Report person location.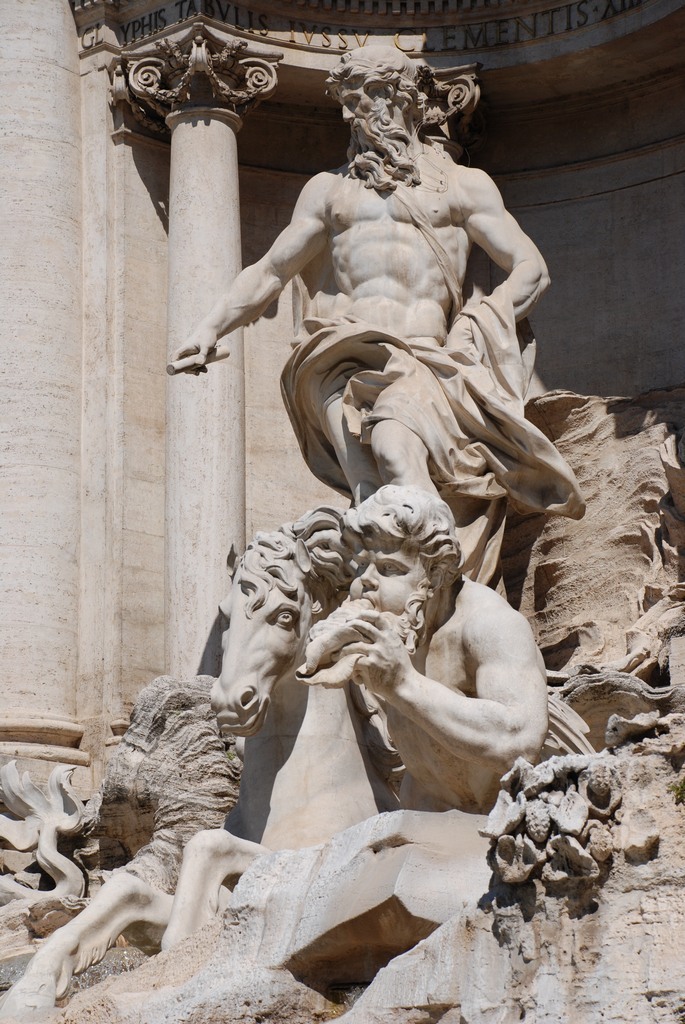
Report: pyautogui.locateOnScreen(332, 478, 552, 812).
